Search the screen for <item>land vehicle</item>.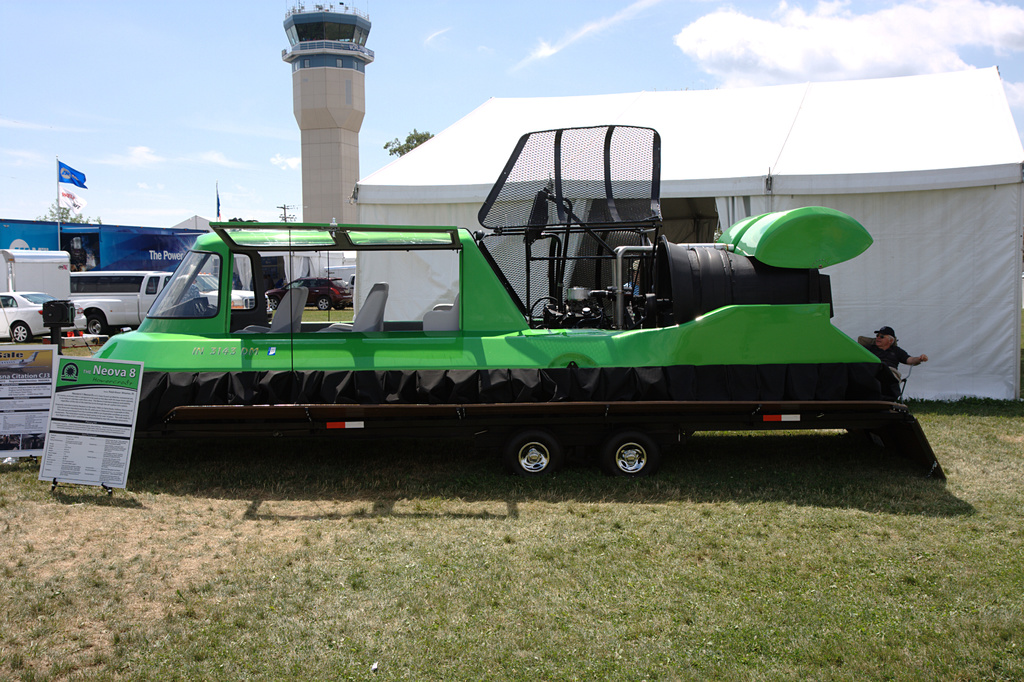
Found at [left=0, top=290, right=88, bottom=339].
